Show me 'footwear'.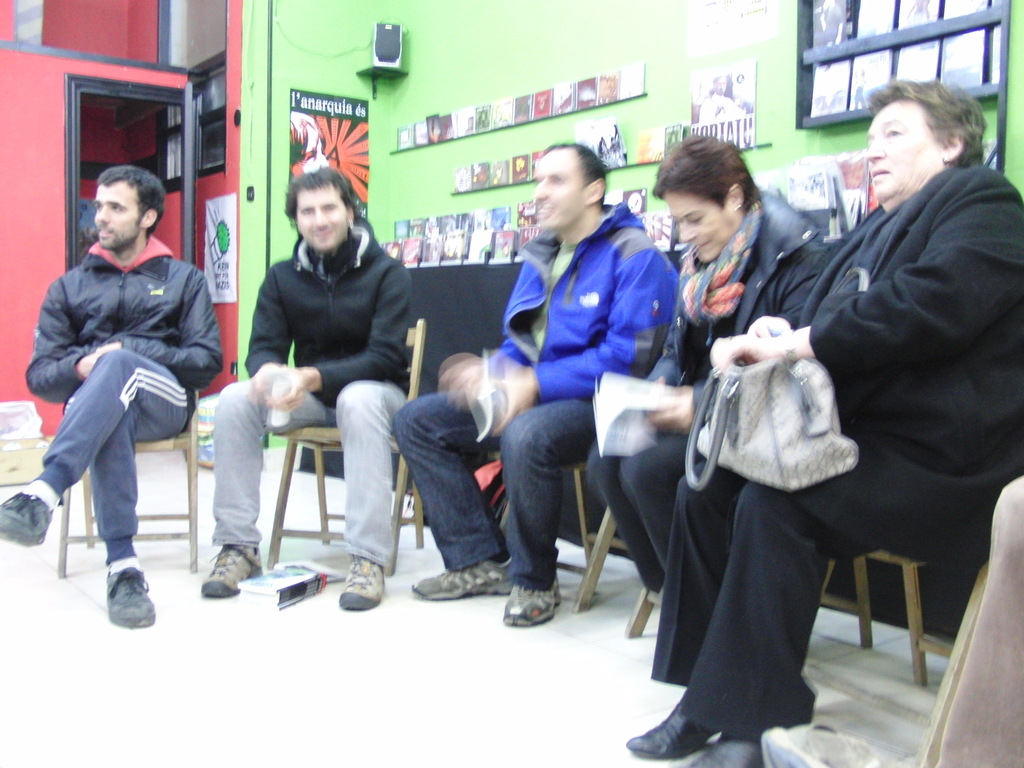
'footwear' is here: left=0, top=490, right=57, bottom=546.
